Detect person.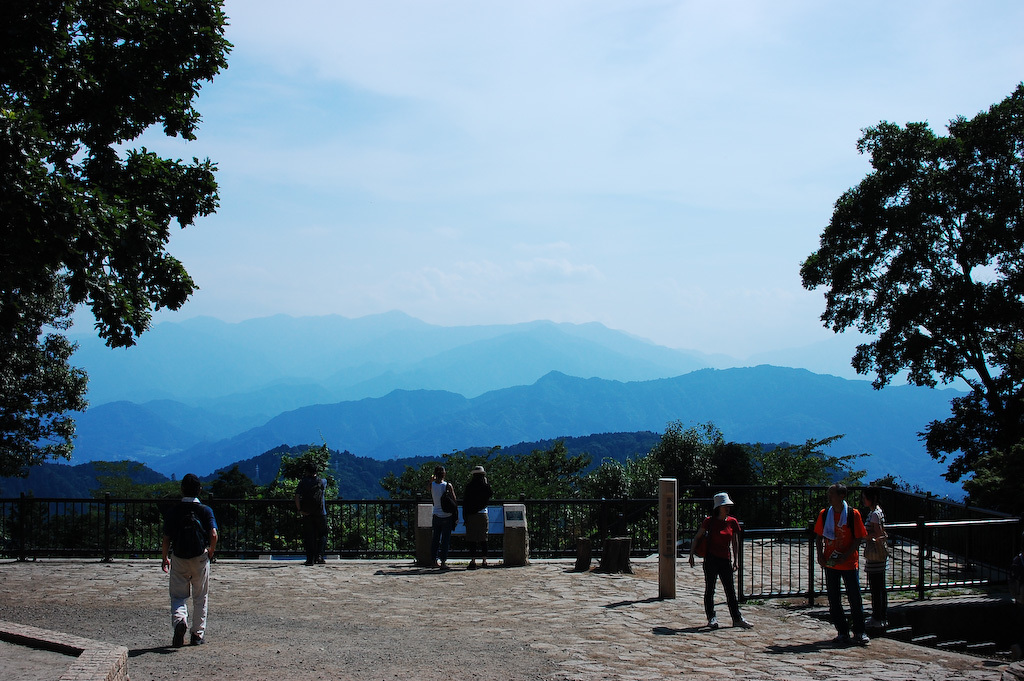
Detected at detection(808, 486, 873, 644).
